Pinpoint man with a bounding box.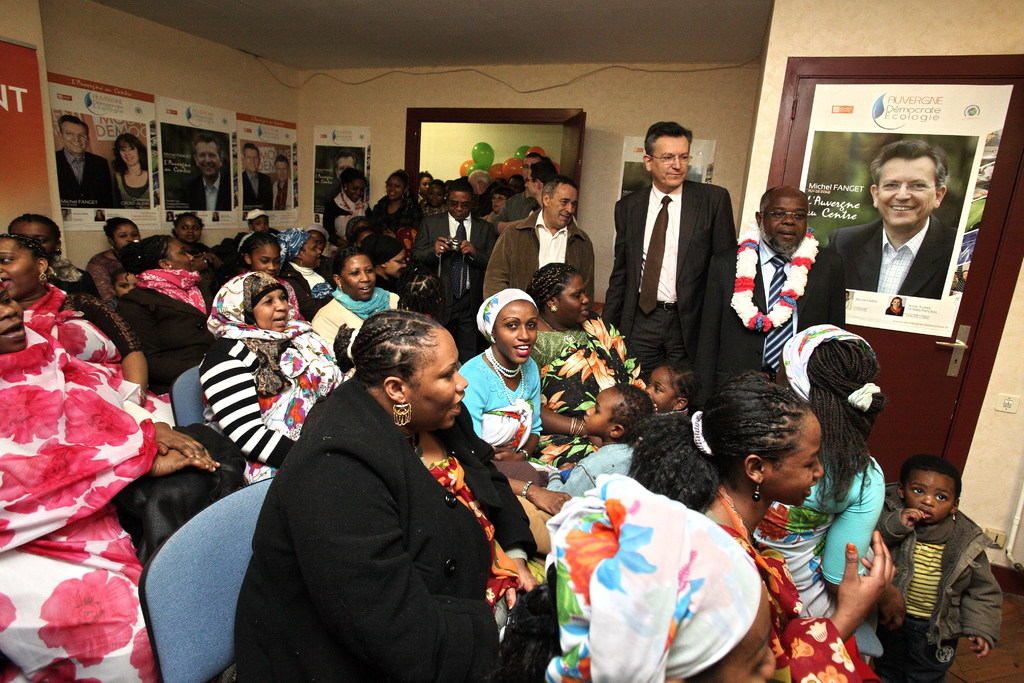
{"x1": 829, "y1": 139, "x2": 958, "y2": 300}.
